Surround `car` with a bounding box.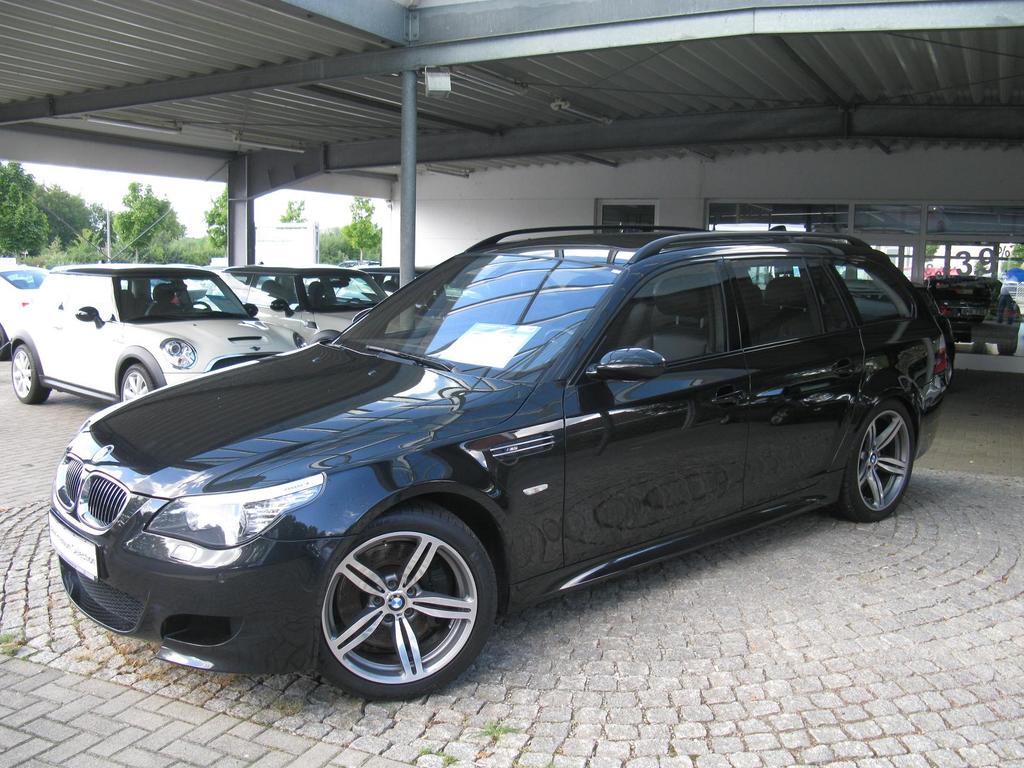
rect(204, 265, 426, 352).
